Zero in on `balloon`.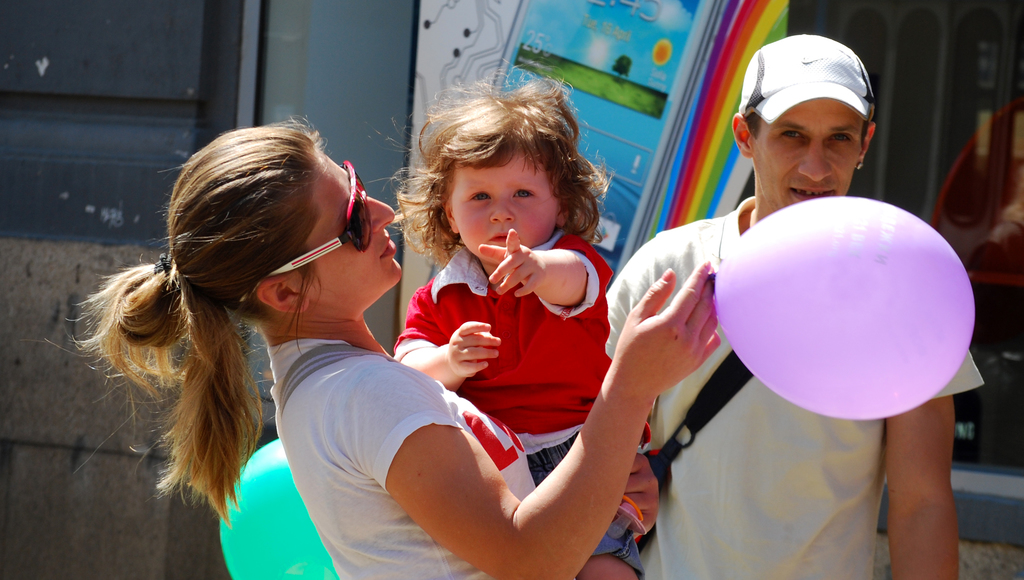
Zeroed in: pyautogui.locateOnScreen(714, 195, 979, 419).
